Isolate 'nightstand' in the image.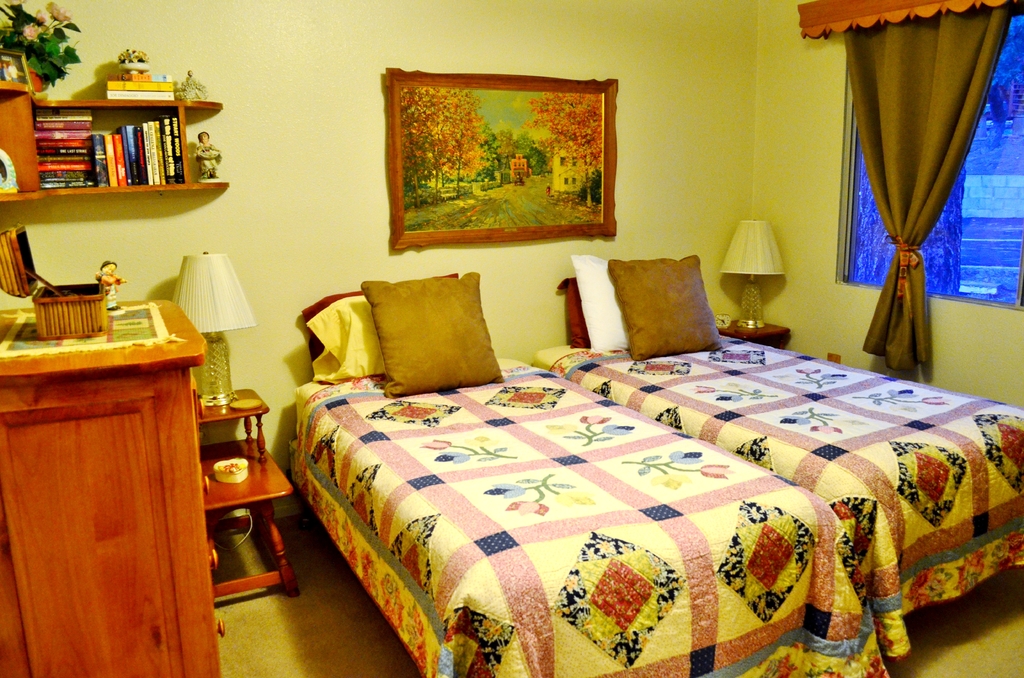
Isolated region: {"x1": 198, "y1": 378, "x2": 301, "y2": 613}.
